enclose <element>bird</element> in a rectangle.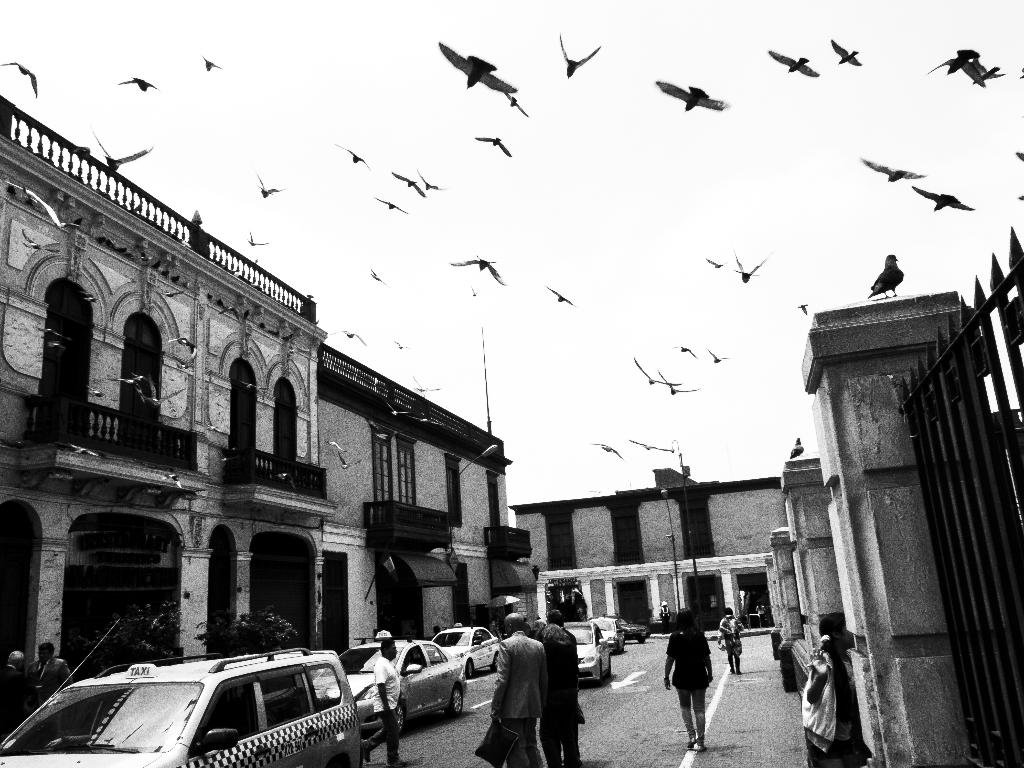
829, 35, 865, 64.
